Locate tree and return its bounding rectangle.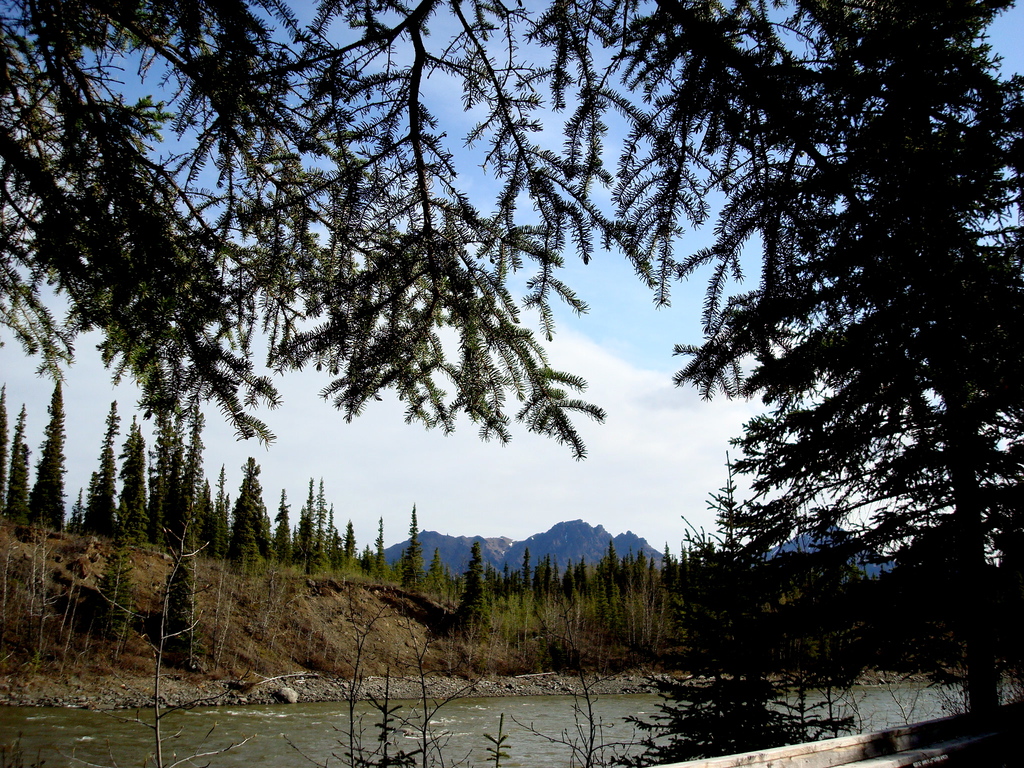
Rect(403, 502, 424, 591).
